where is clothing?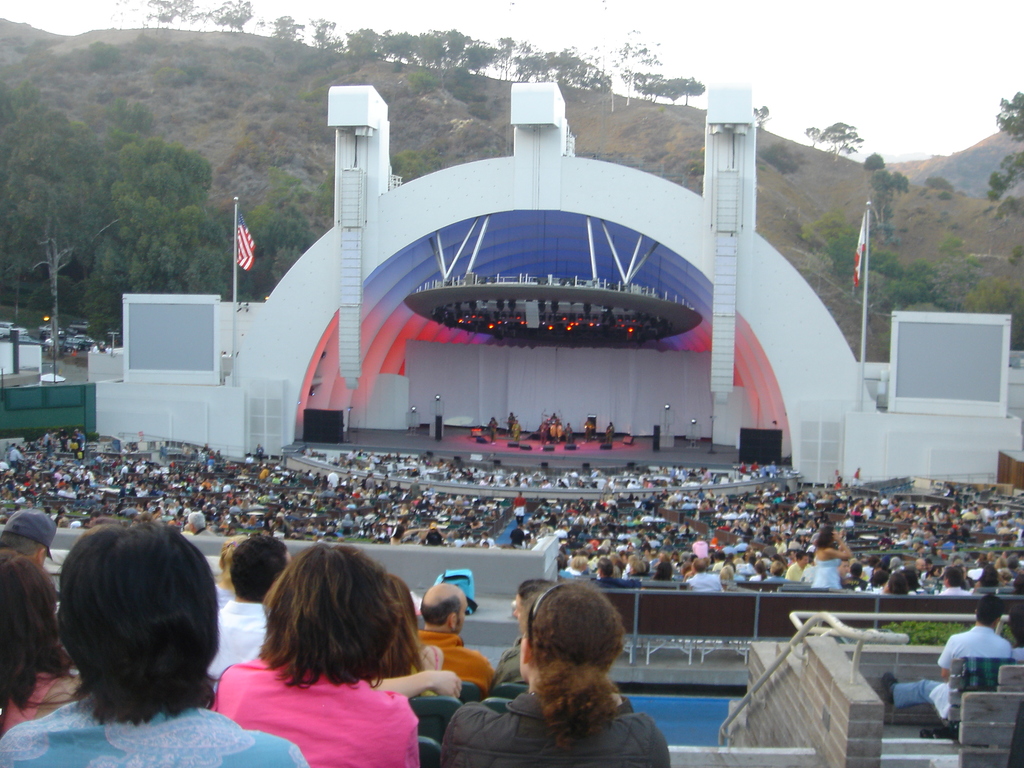
<box>606,426,614,444</box>.
